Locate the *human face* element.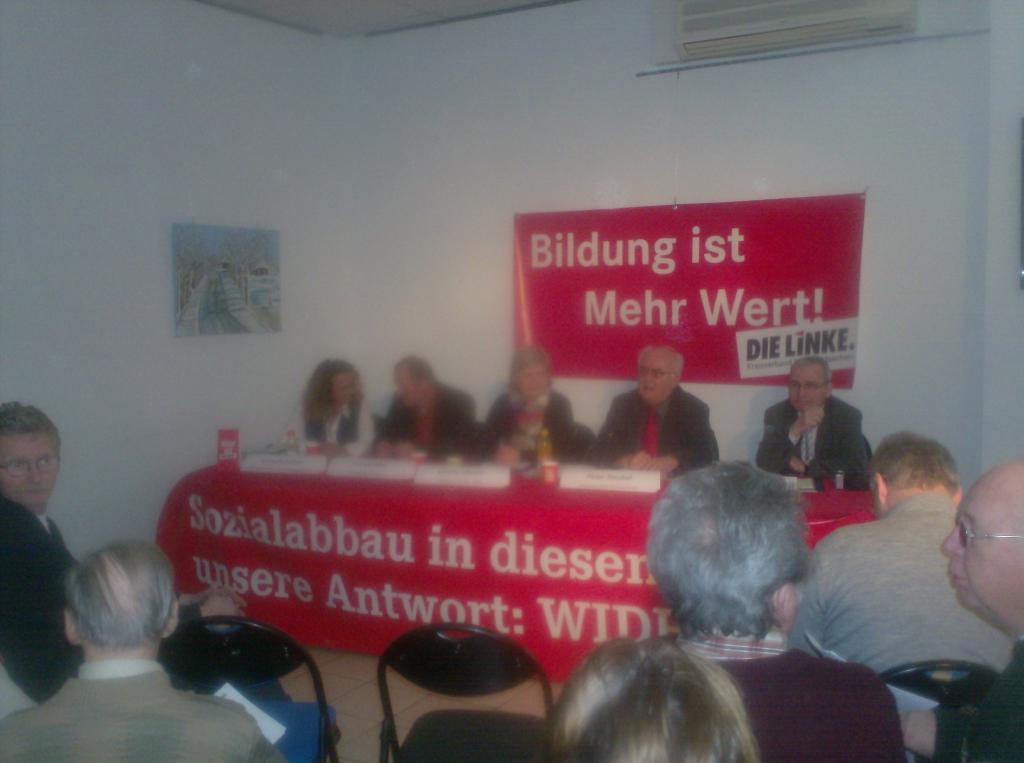
Element bbox: {"x1": 393, "y1": 364, "x2": 420, "y2": 409}.
